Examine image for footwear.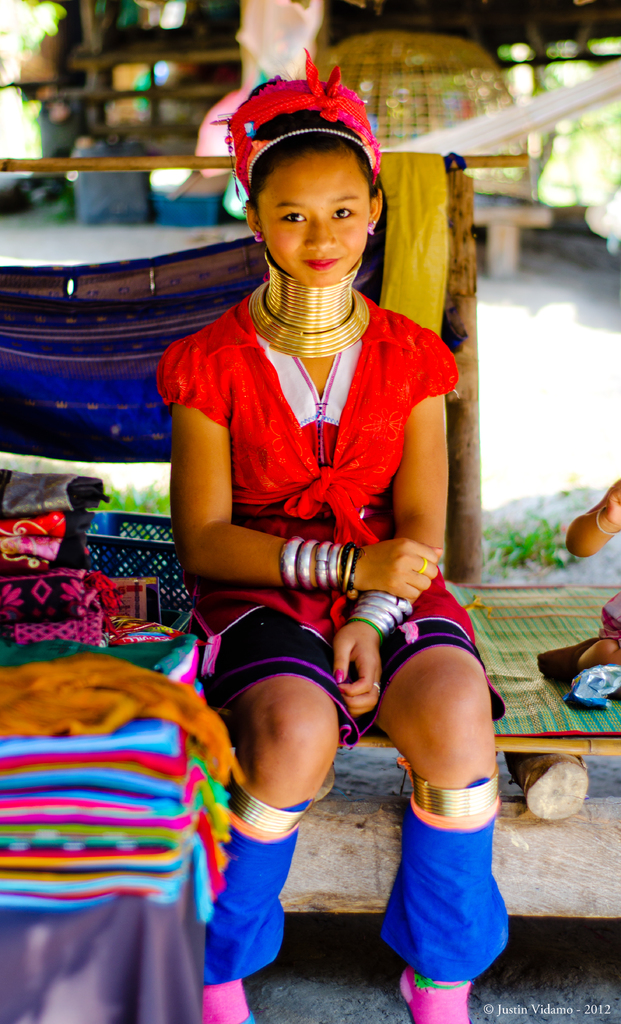
Examination result: bbox=[206, 977, 258, 1023].
